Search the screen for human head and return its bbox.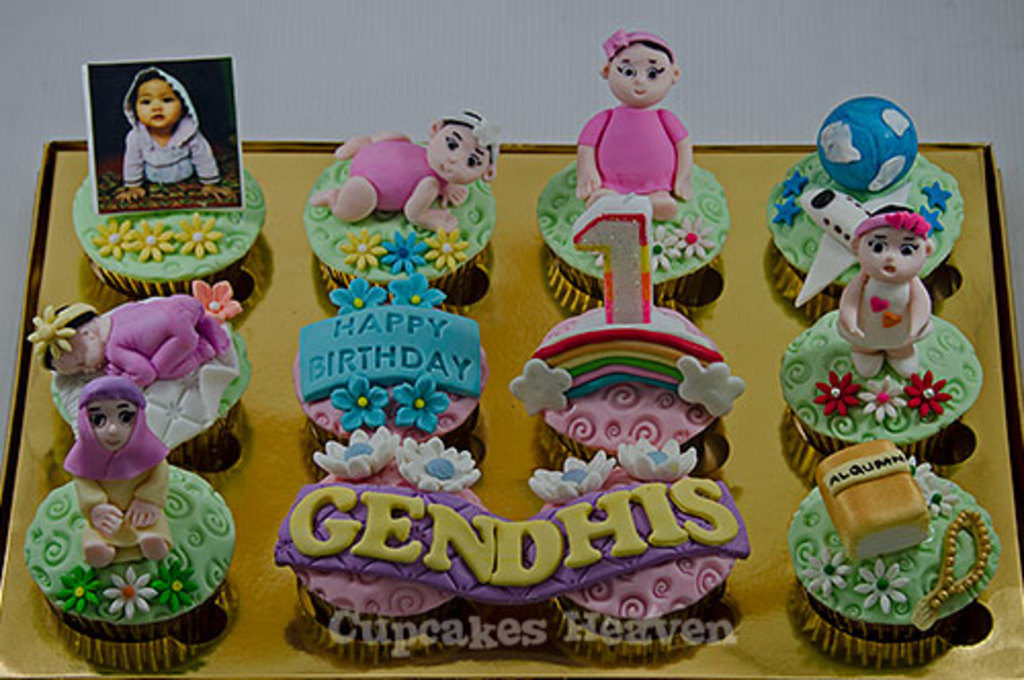
Found: x1=418, y1=107, x2=500, y2=193.
